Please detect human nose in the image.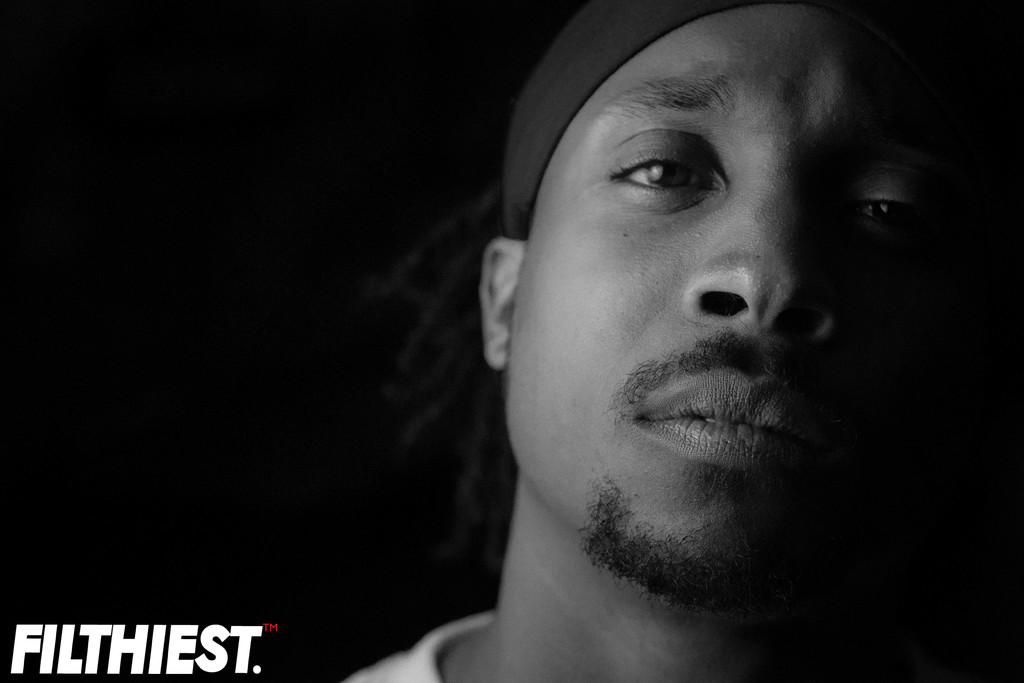
[682, 172, 850, 343].
